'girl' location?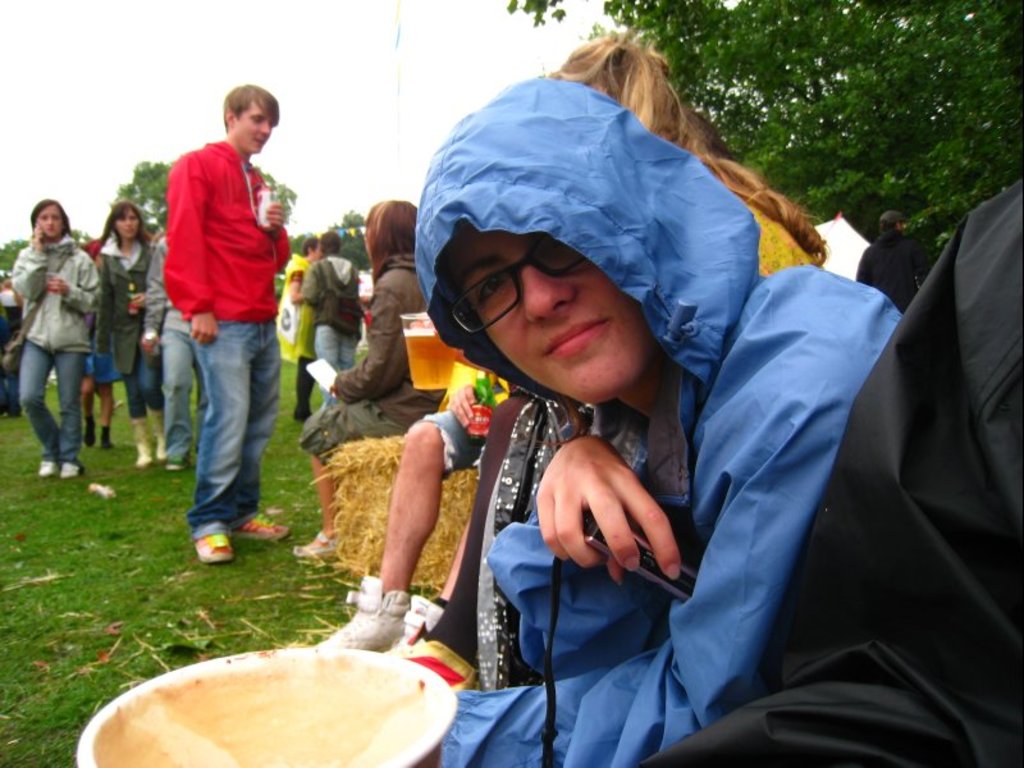
rect(294, 204, 449, 561)
